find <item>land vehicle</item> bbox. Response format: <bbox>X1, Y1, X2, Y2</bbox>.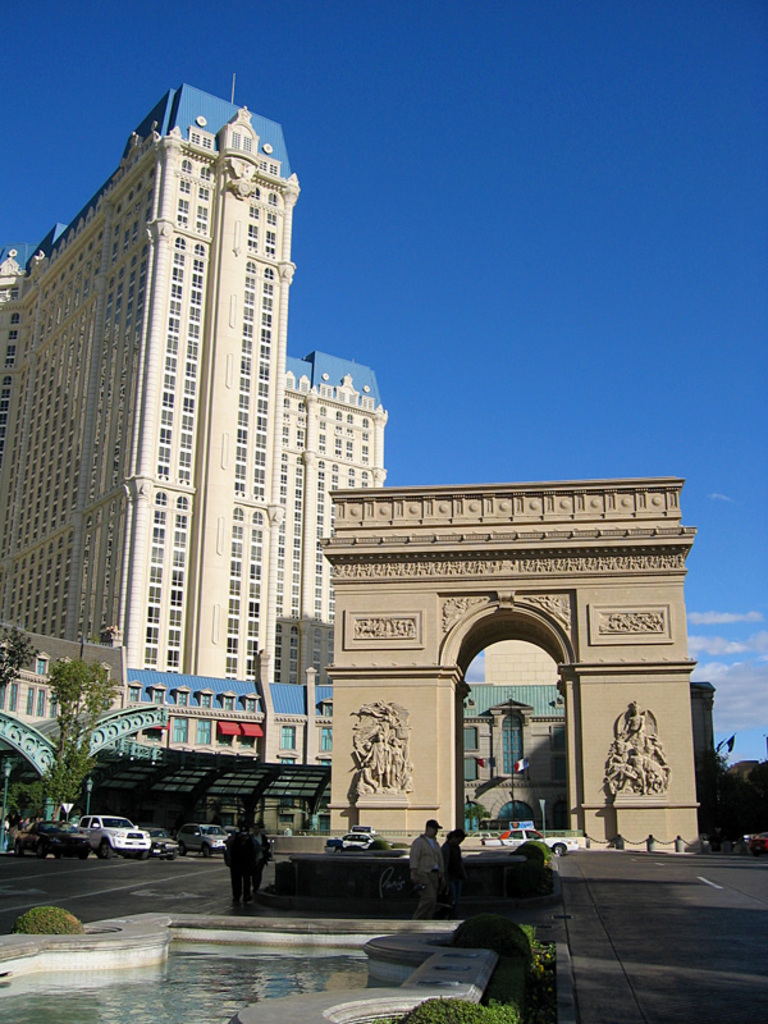
<bbox>352, 824, 371, 833</bbox>.
